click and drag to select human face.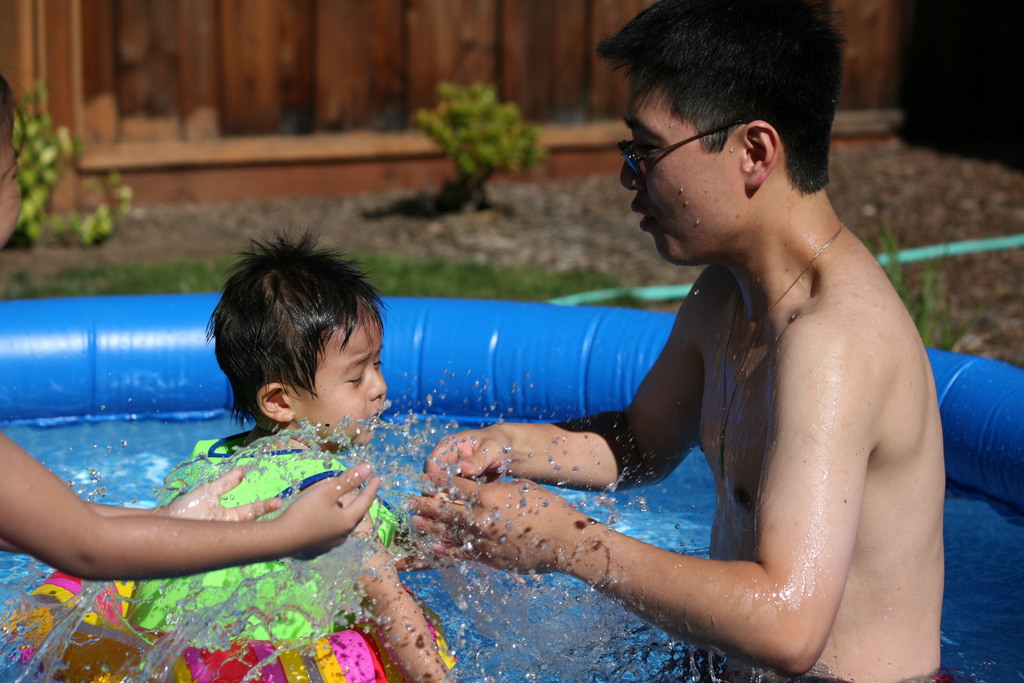
Selection: bbox=(318, 315, 386, 446).
